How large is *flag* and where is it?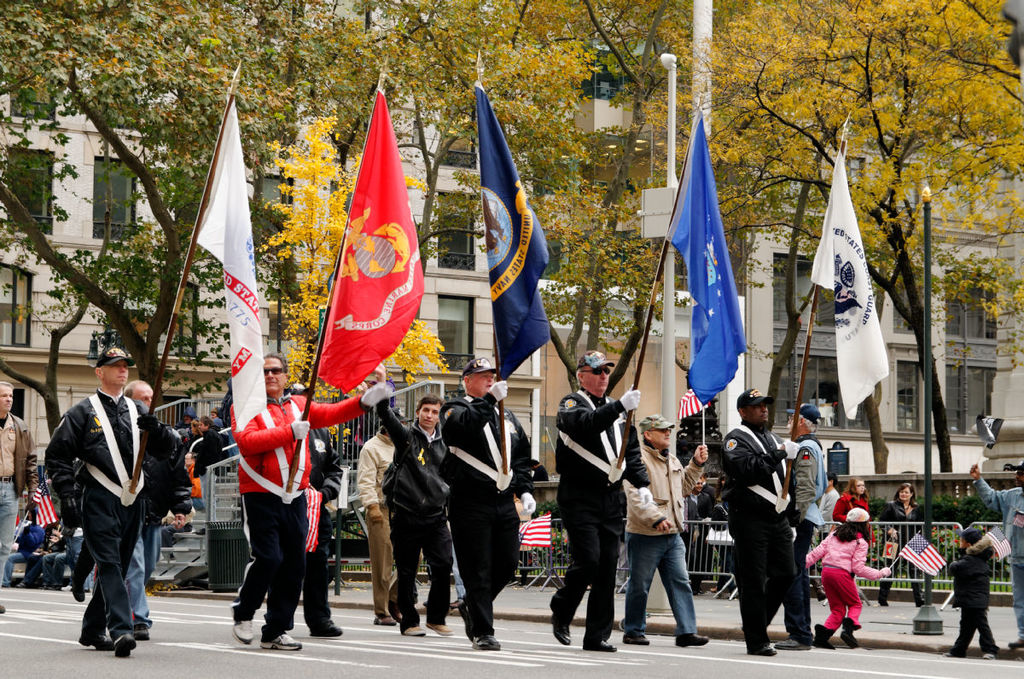
Bounding box: 303 488 324 554.
